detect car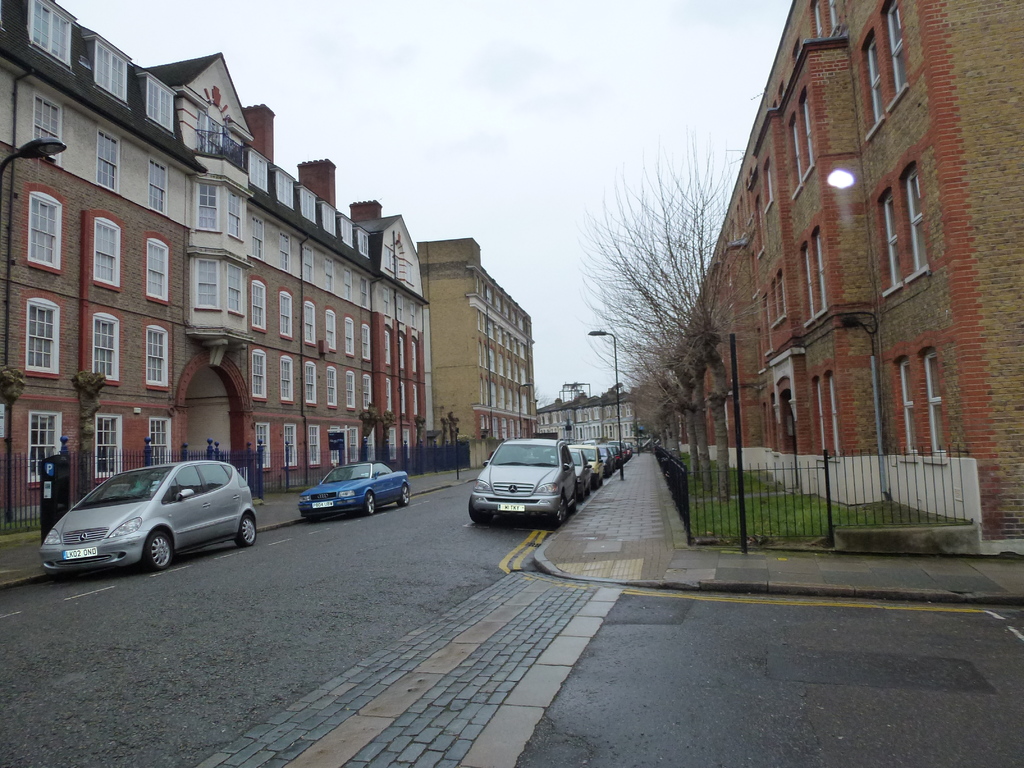
Rect(42, 462, 258, 570)
